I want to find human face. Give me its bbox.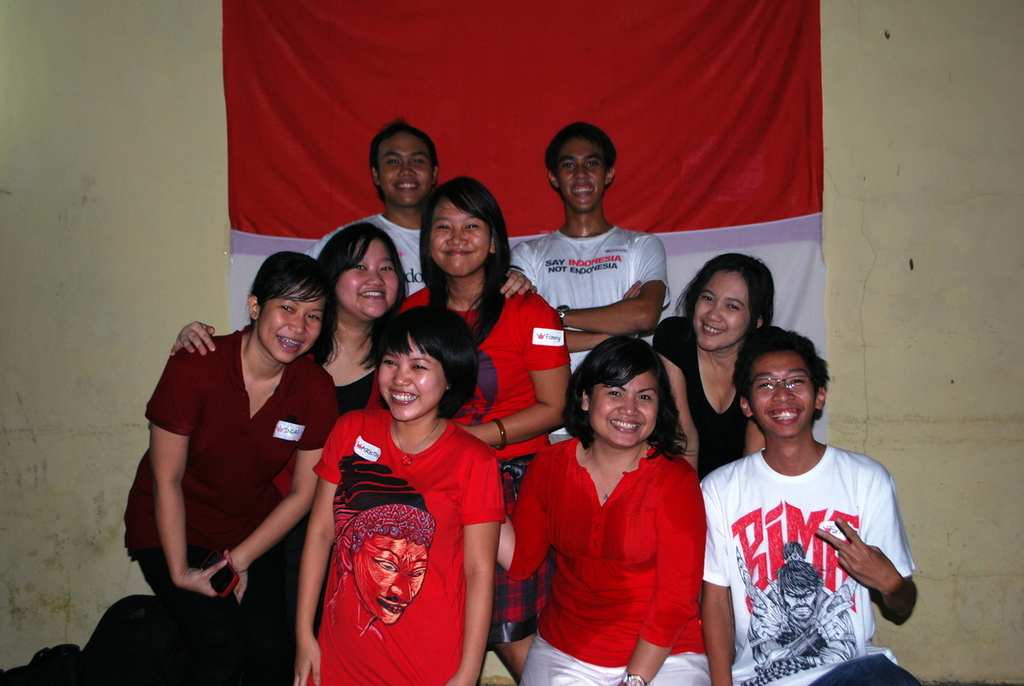
detection(747, 350, 817, 436).
